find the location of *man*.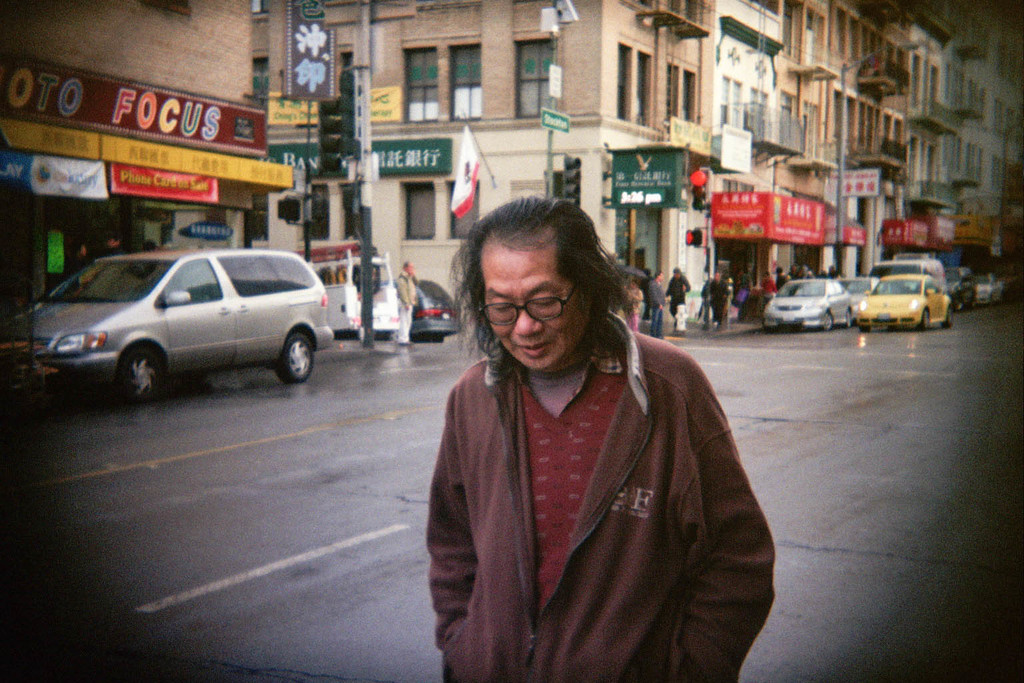
Location: pyautogui.locateOnScreen(393, 255, 419, 346).
